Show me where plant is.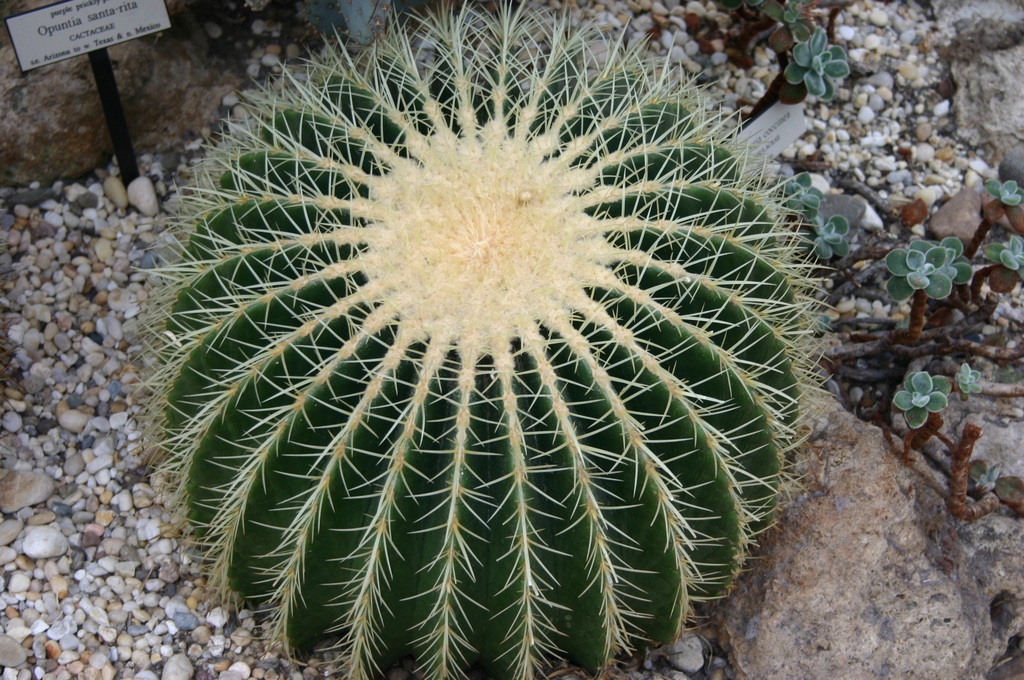
plant is at (898,362,948,420).
